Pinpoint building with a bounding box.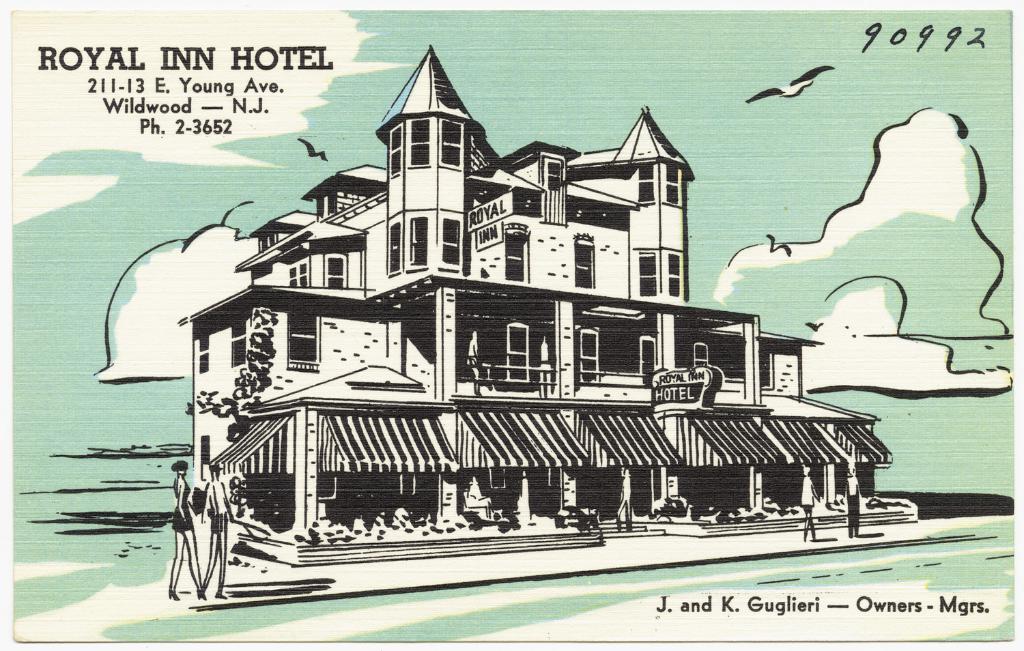
{"x1": 180, "y1": 47, "x2": 921, "y2": 561}.
